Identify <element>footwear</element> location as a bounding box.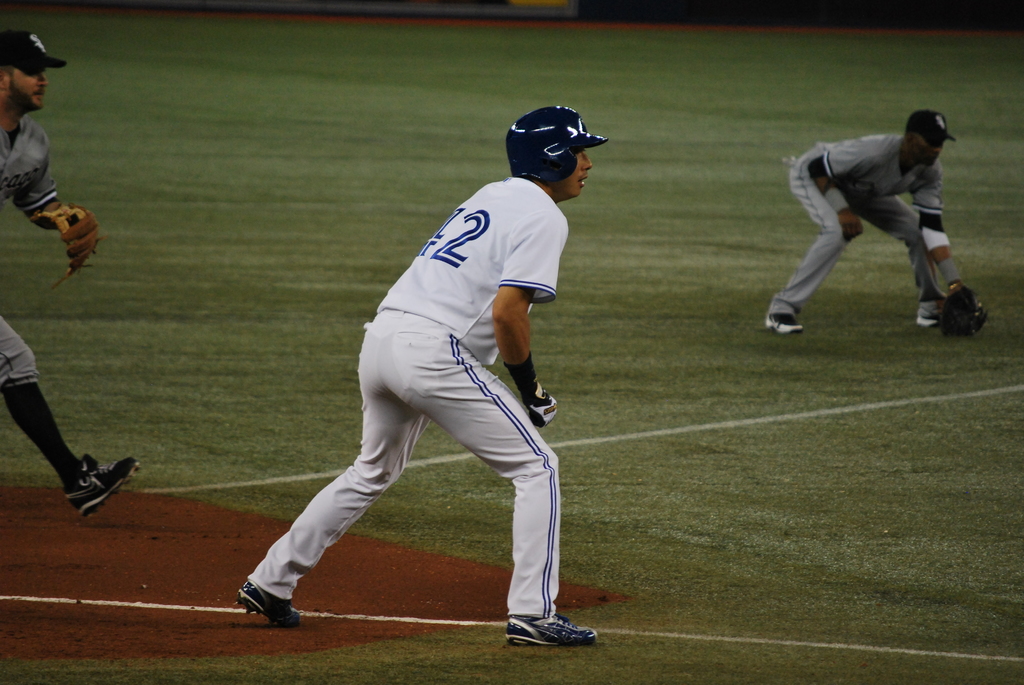
[64, 443, 145, 521].
